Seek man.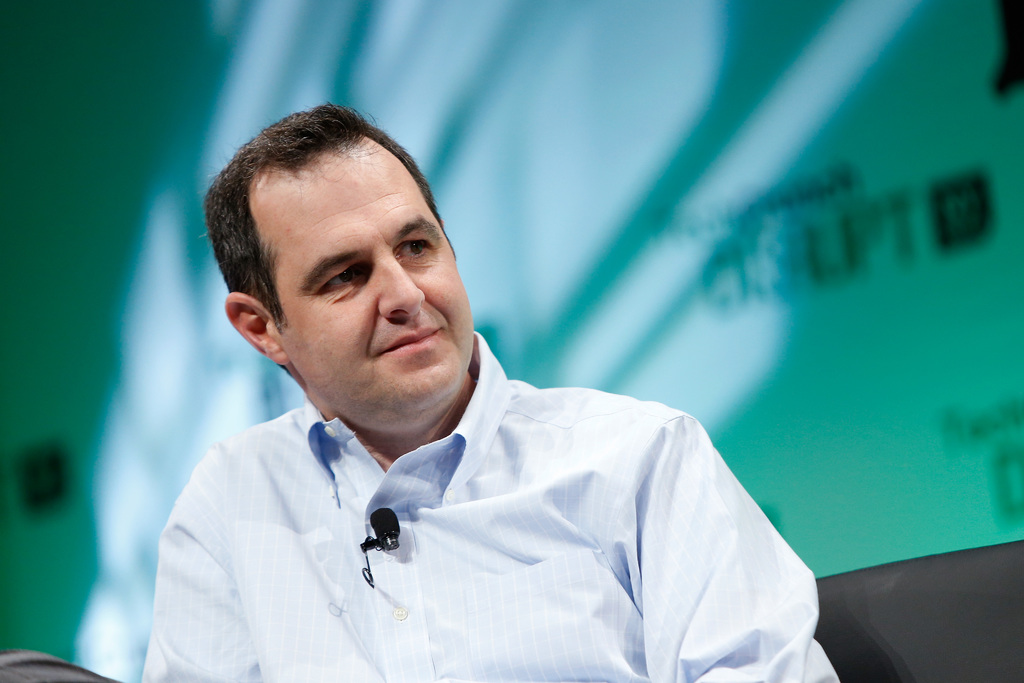
locate(127, 101, 805, 682).
